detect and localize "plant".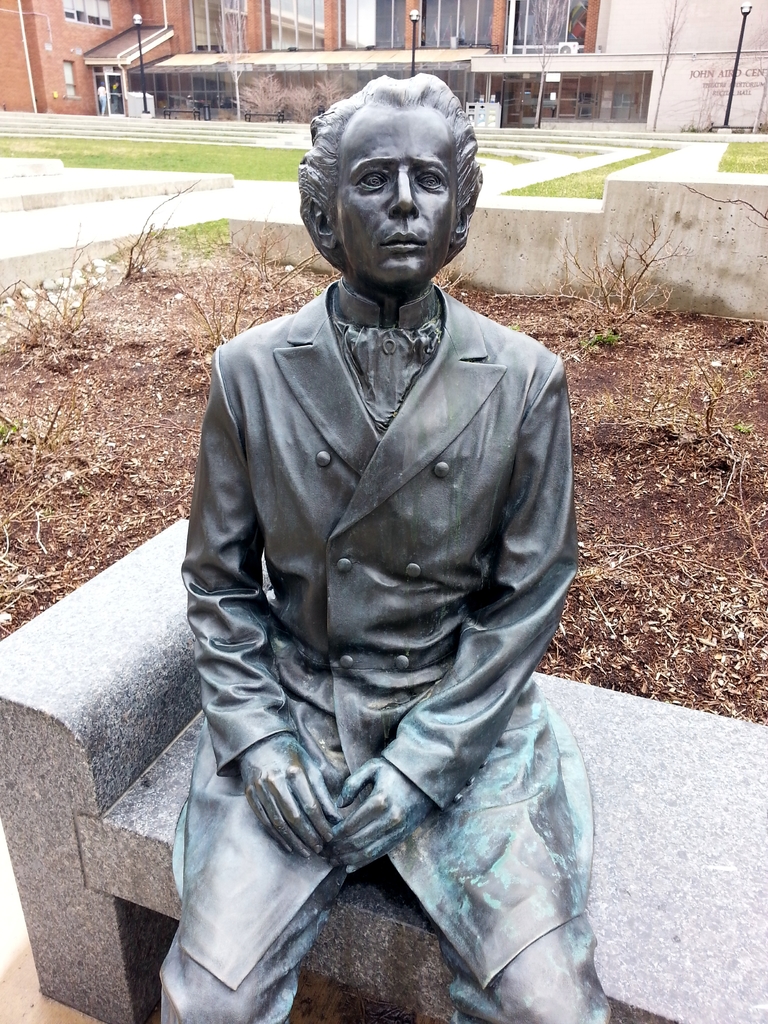
Localized at bbox=(563, 209, 680, 323).
